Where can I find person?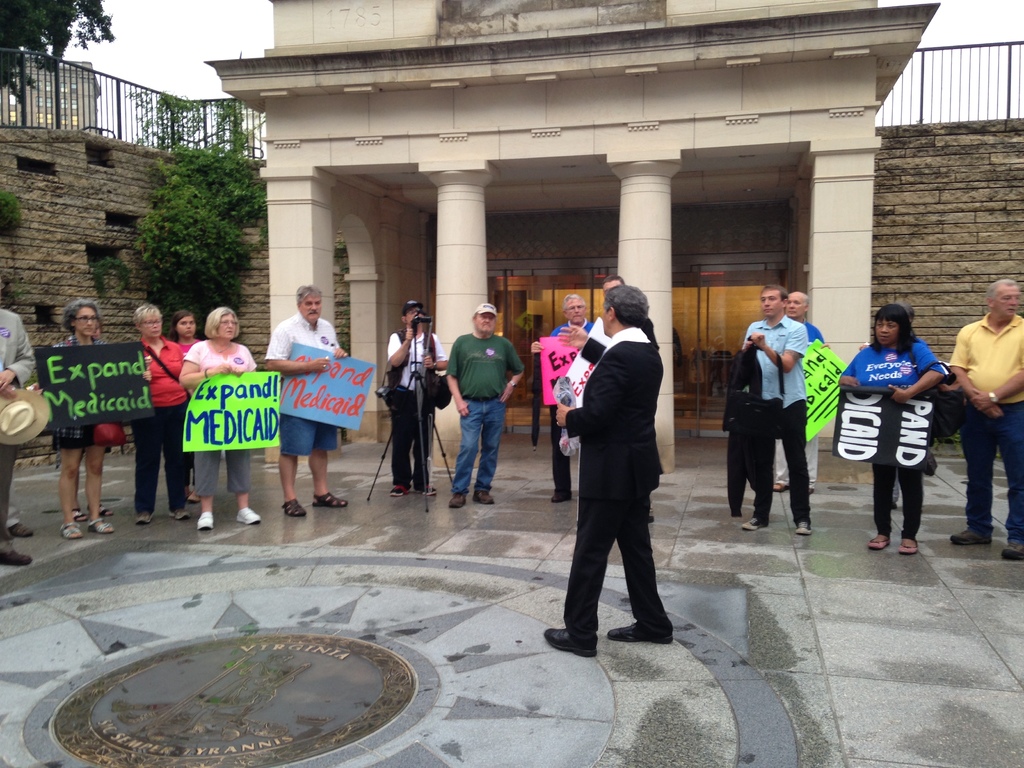
You can find it at BBox(442, 302, 526, 508).
